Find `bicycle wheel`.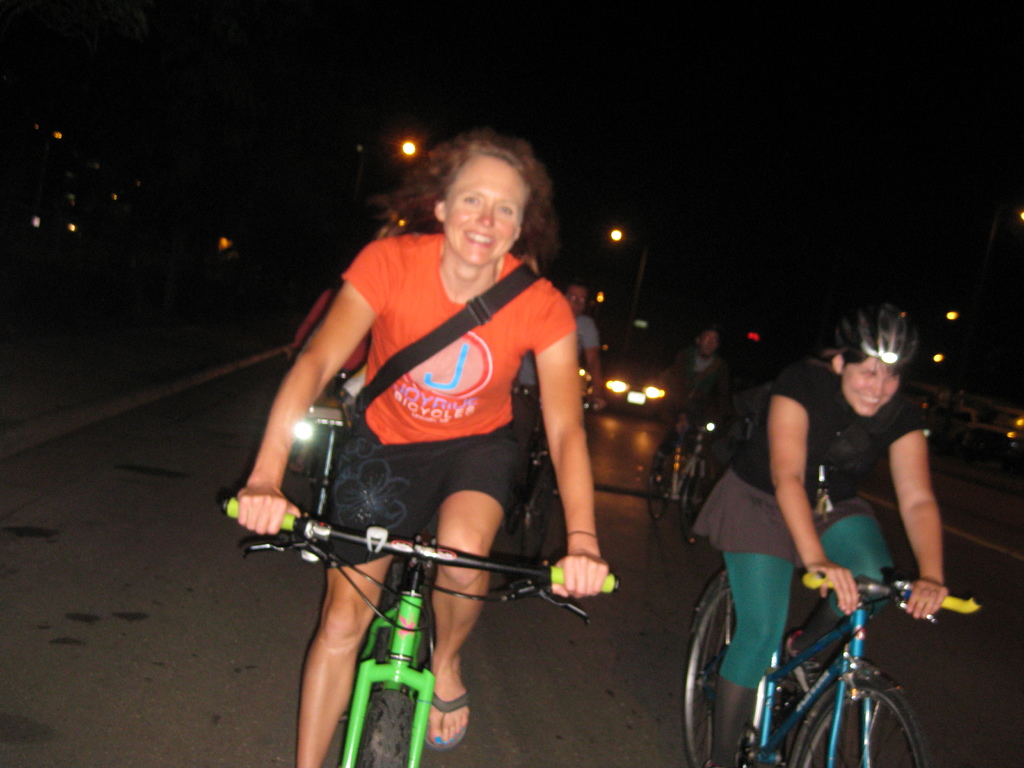
BBox(342, 683, 409, 767).
